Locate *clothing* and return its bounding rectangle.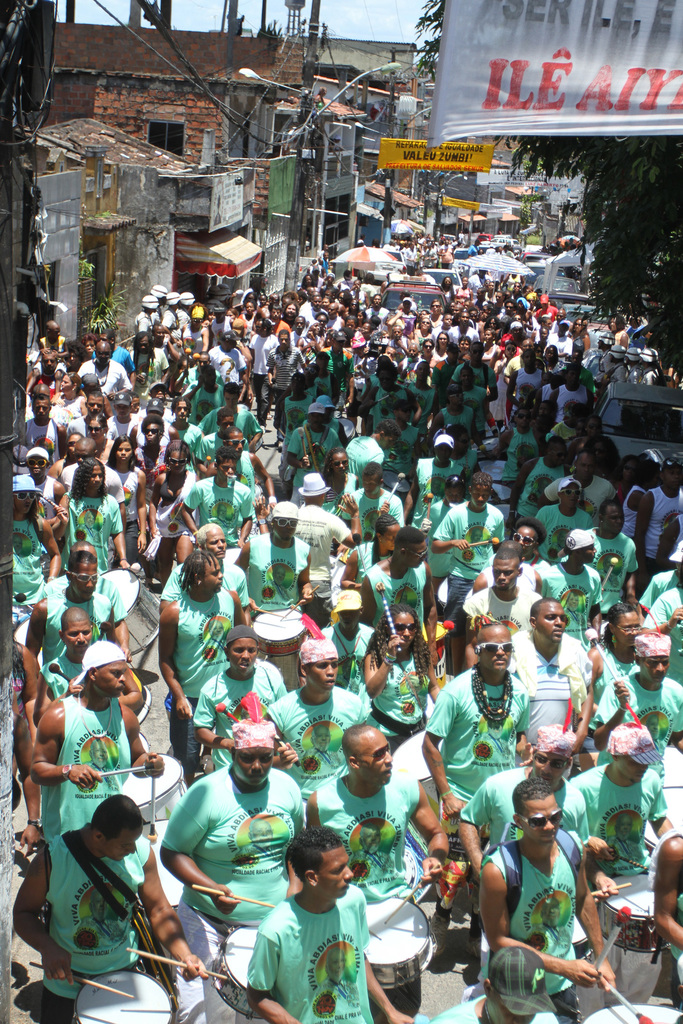
locate(55, 653, 85, 692).
